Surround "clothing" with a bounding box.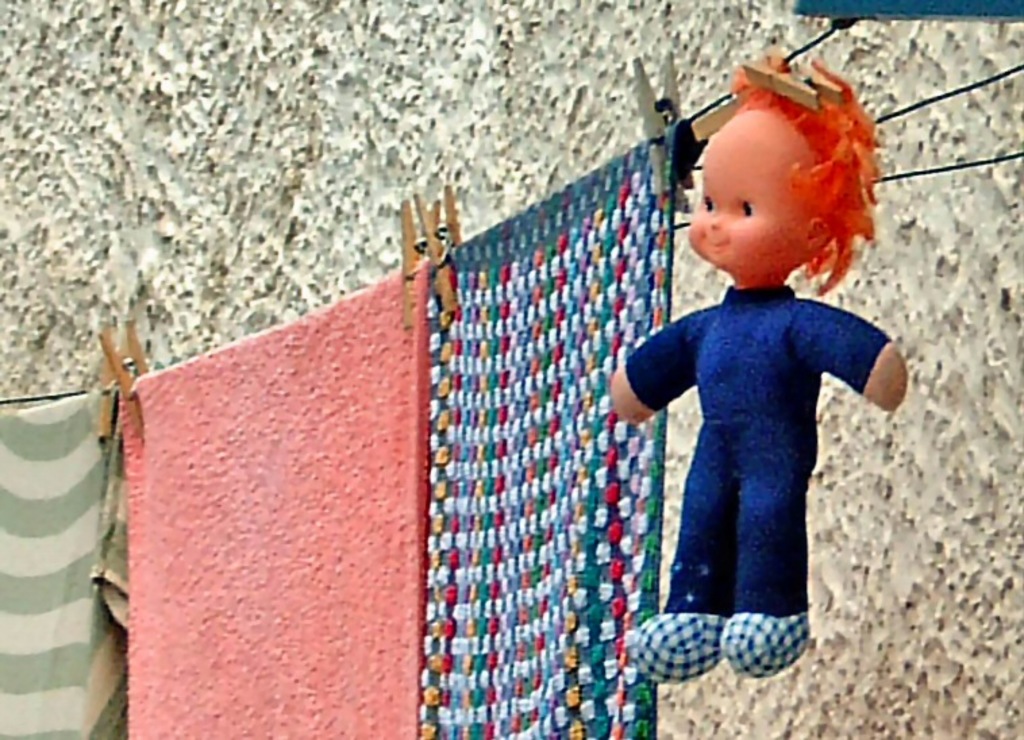
BBox(616, 228, 885, 666).
